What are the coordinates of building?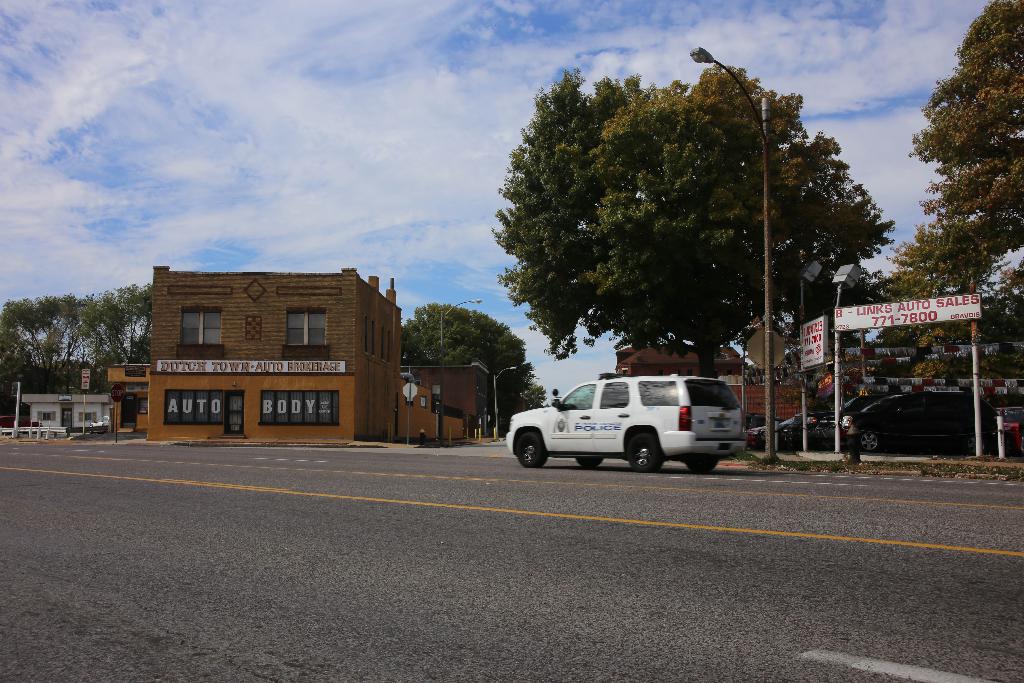
pyautogui.locateOnScreen(108, 265, 403, 440).
